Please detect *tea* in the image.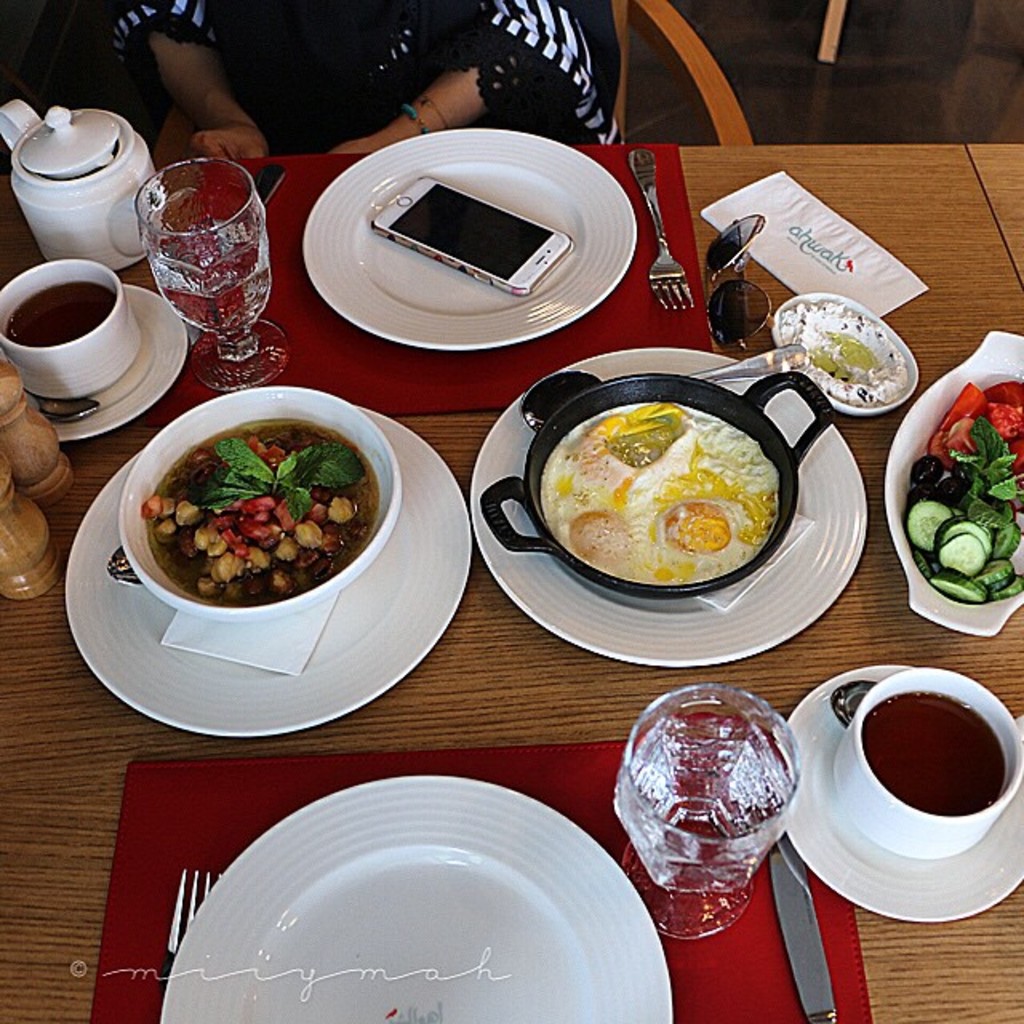
region(3, 282, 117, 344).
